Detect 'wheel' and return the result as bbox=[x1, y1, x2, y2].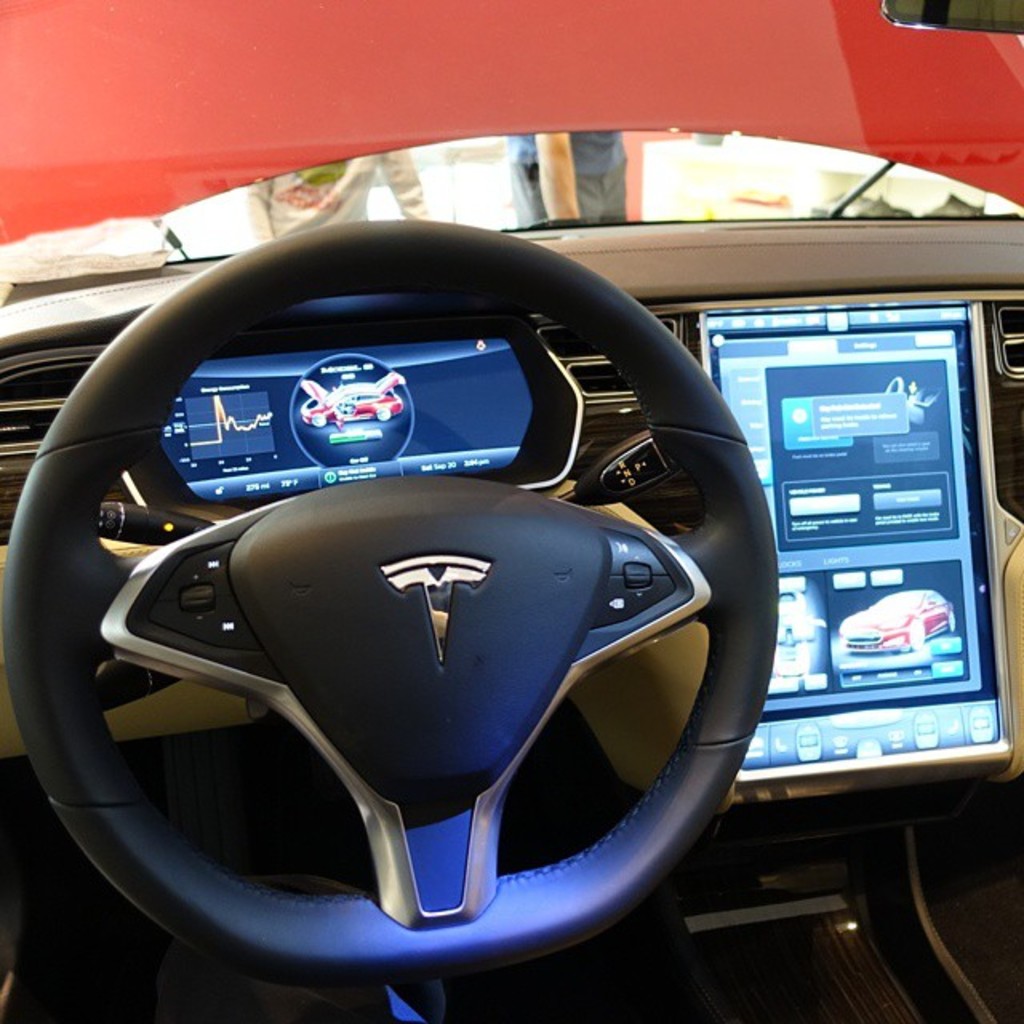
bbox=[0, 216, 784, 982].
